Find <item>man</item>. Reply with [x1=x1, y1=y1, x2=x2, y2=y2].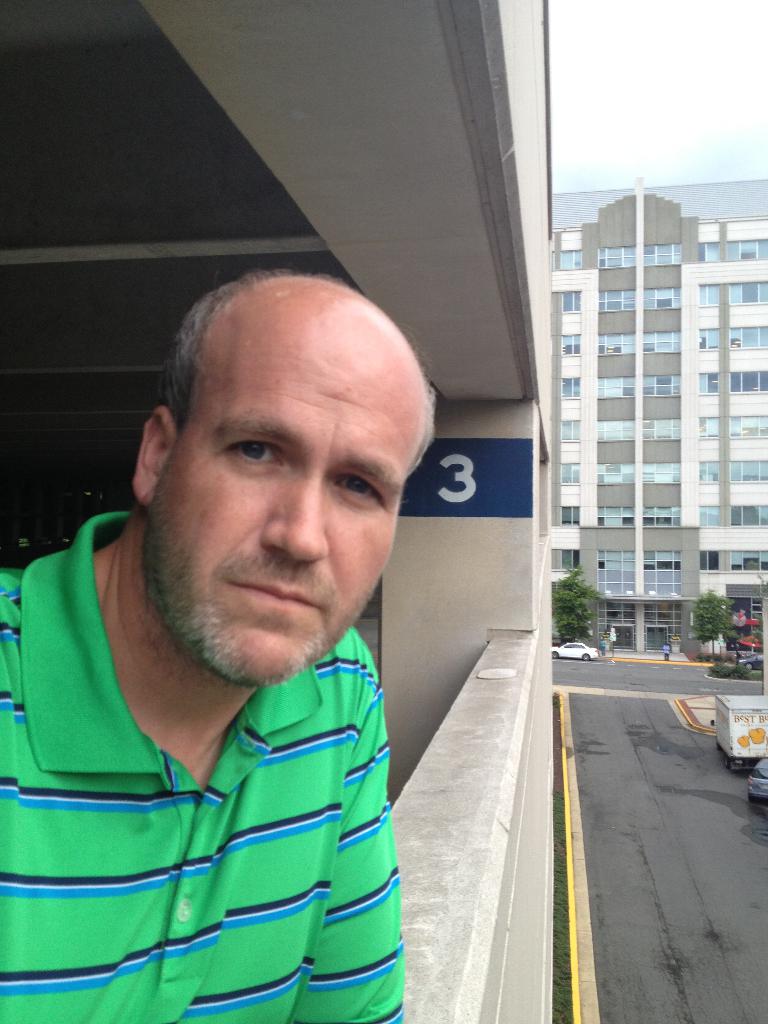
[x1=12, y1=244, x2=490, y2=1002].
